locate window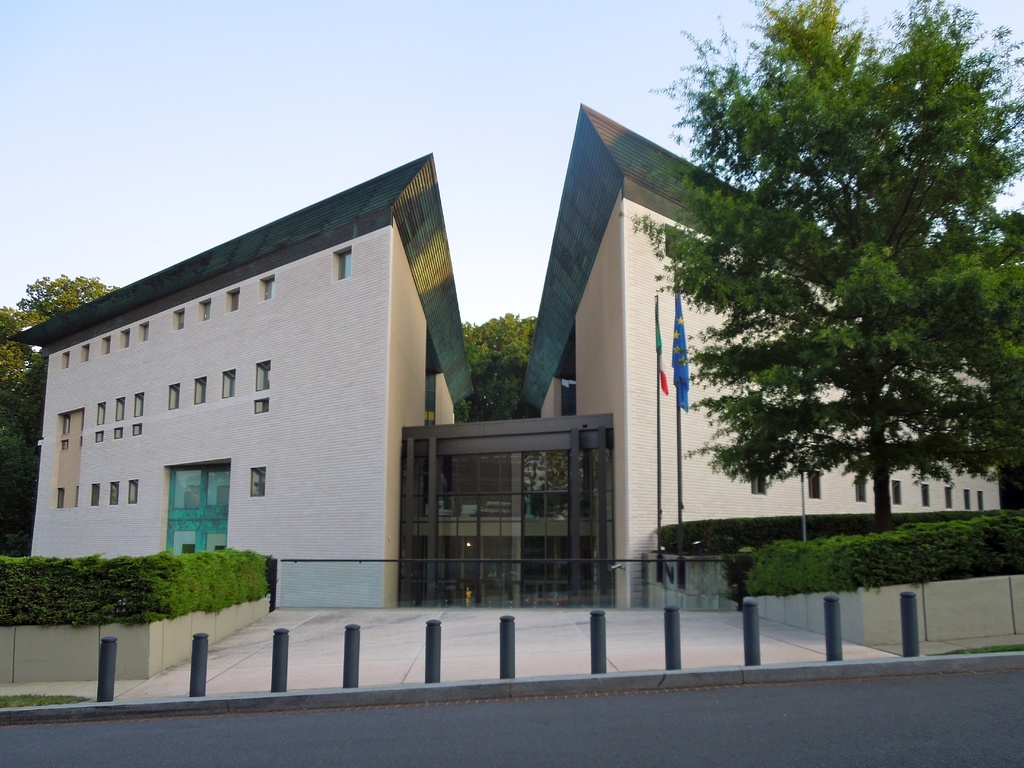
<region>61, 439, 68, 450</region>
